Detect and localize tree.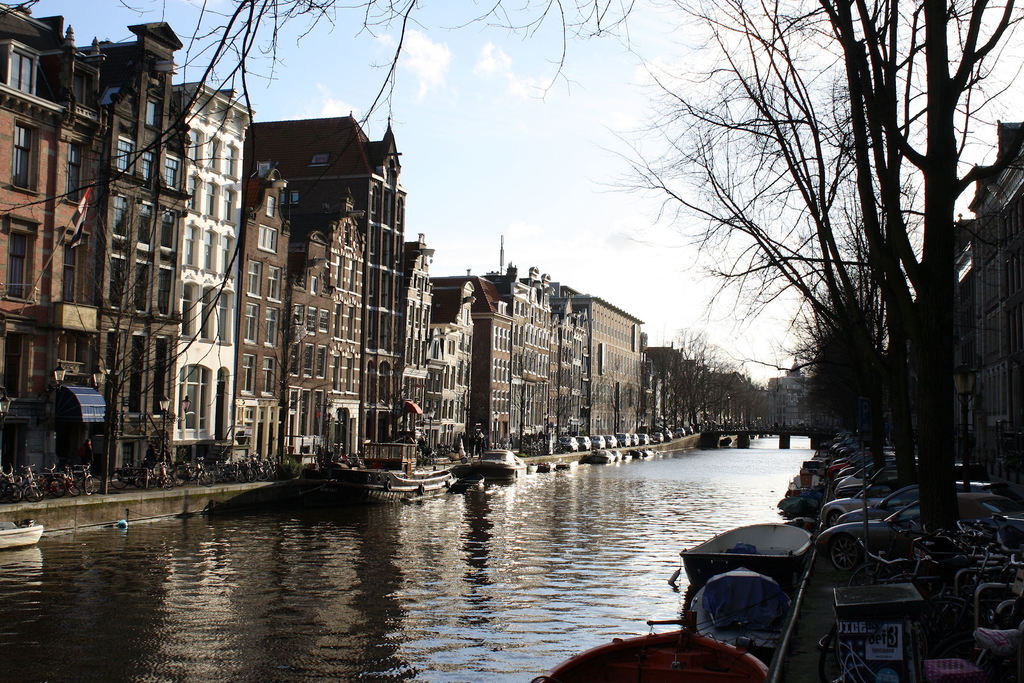
Localized at Rect(644, 35, 1000, 536).
